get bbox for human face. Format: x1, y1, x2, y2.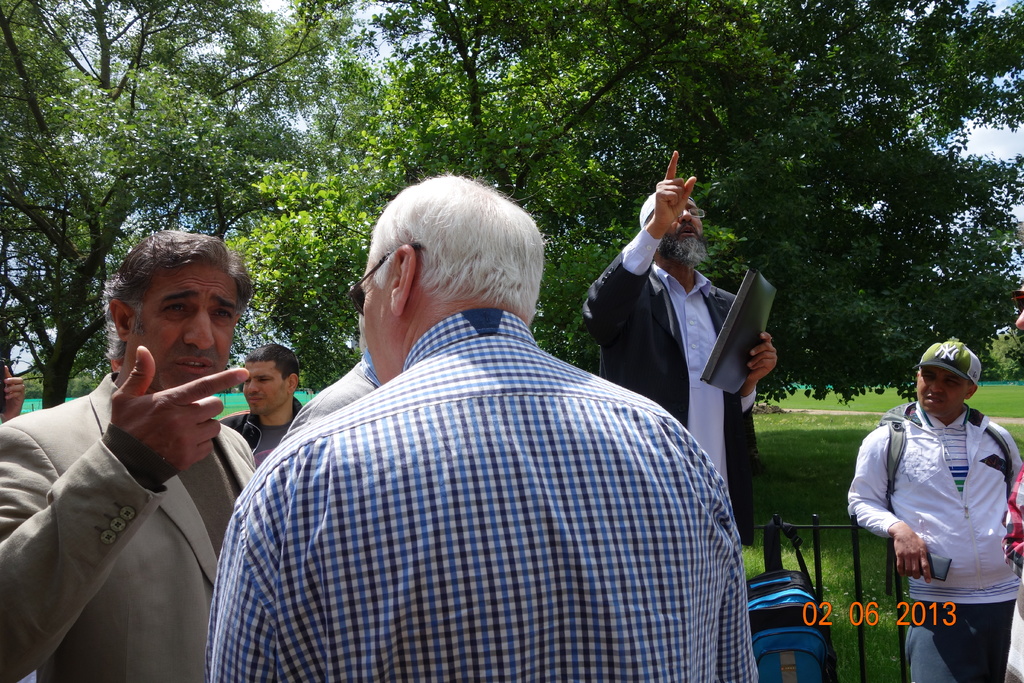
130, 257, 244, 399.
